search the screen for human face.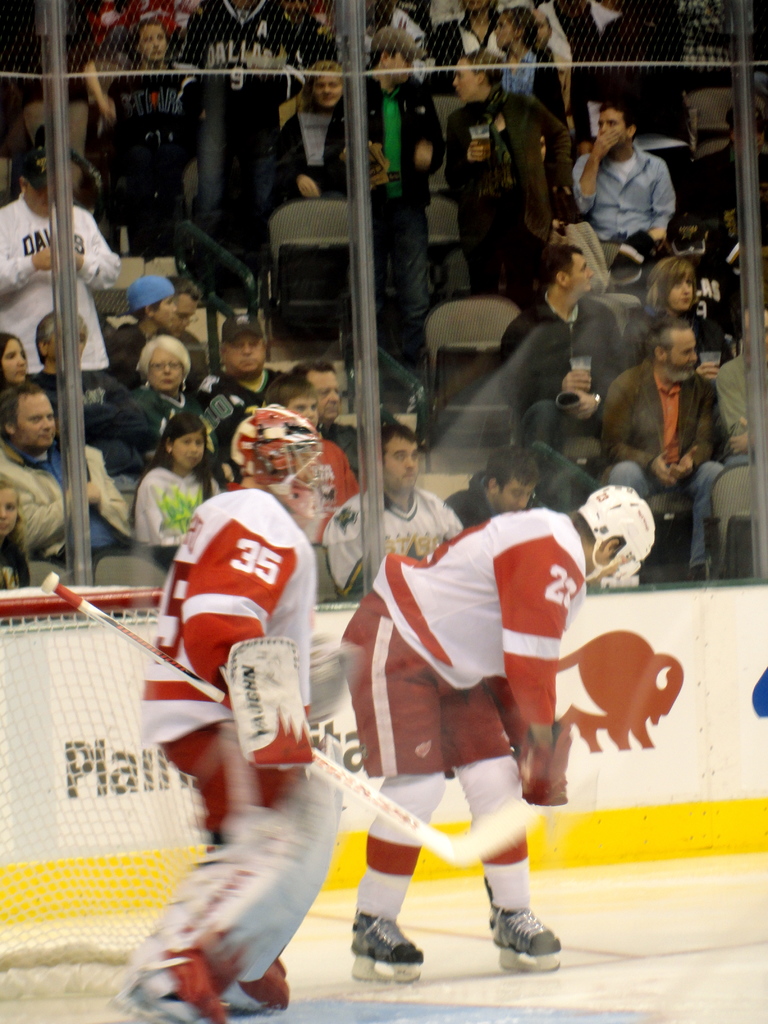
Found at (665,326,698,376).
